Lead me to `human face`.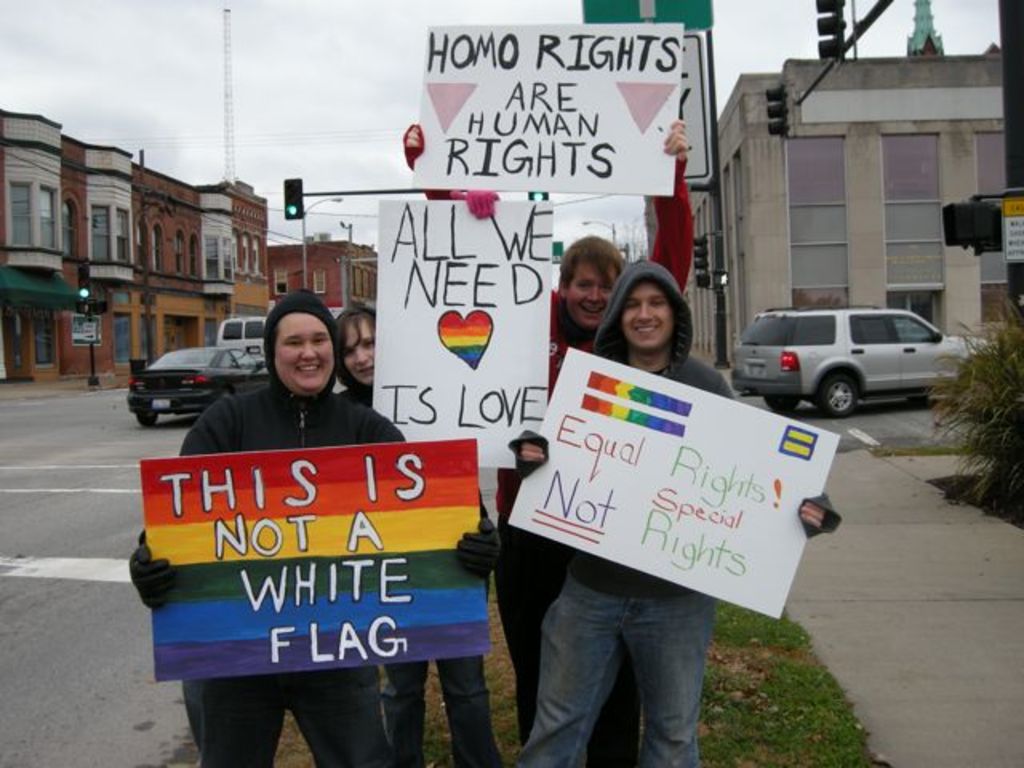
Lead to left=571, top=256, right=618, bottom=328.
